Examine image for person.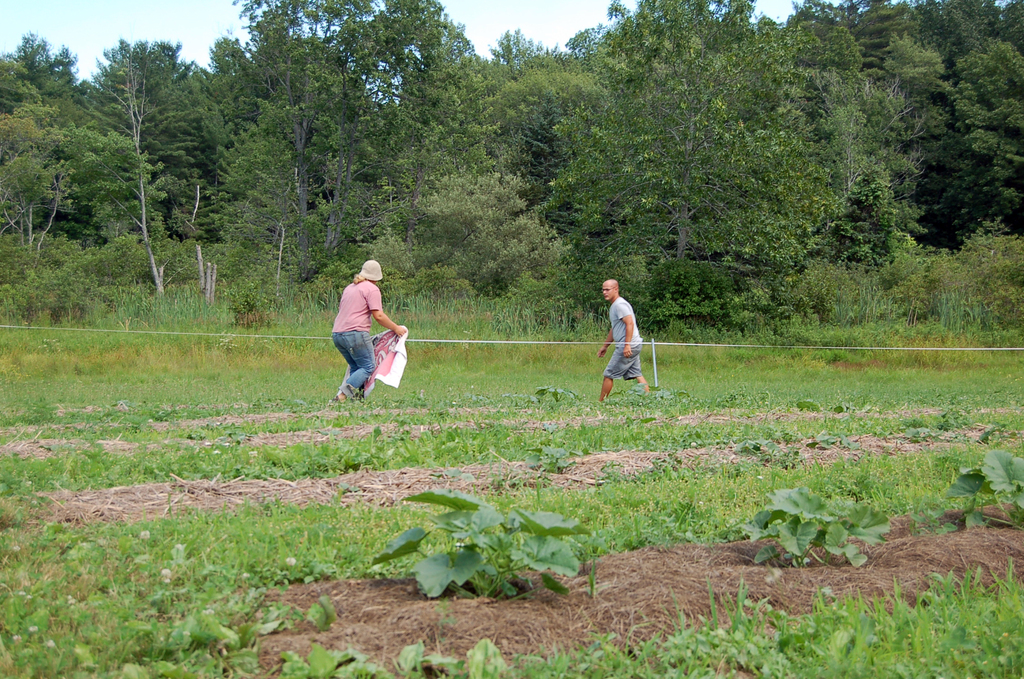
Examination result: <box>596,276,648,398</box>.
